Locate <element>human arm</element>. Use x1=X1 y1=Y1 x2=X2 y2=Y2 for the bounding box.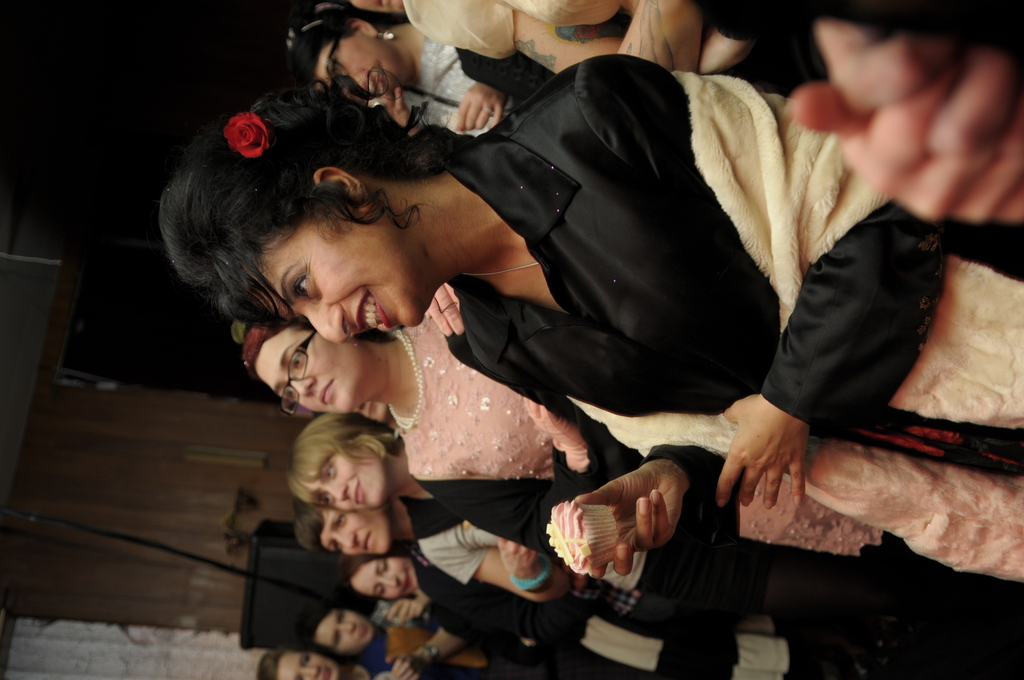
x1=568 y1=43 x2=799 y2=523.
